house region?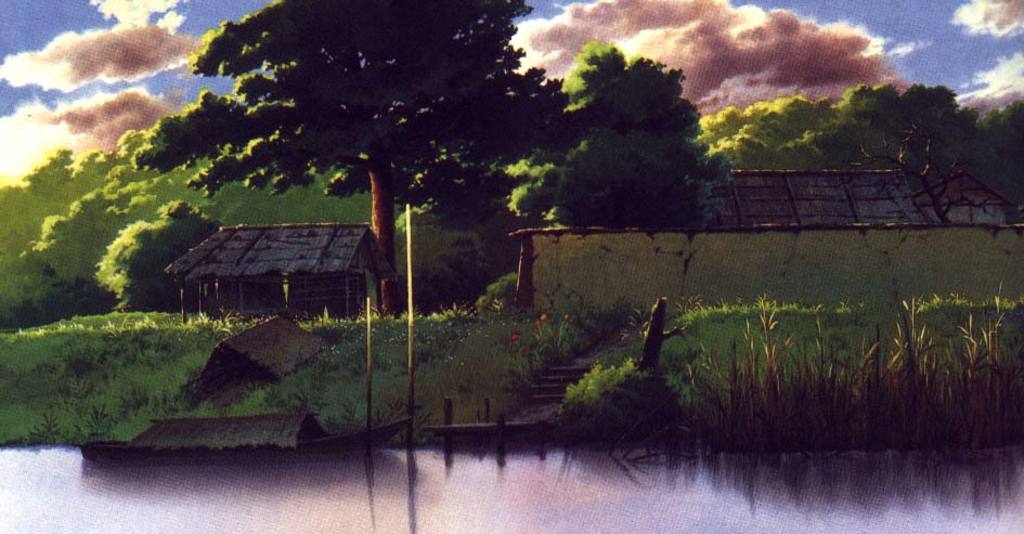
141:204:363:320
